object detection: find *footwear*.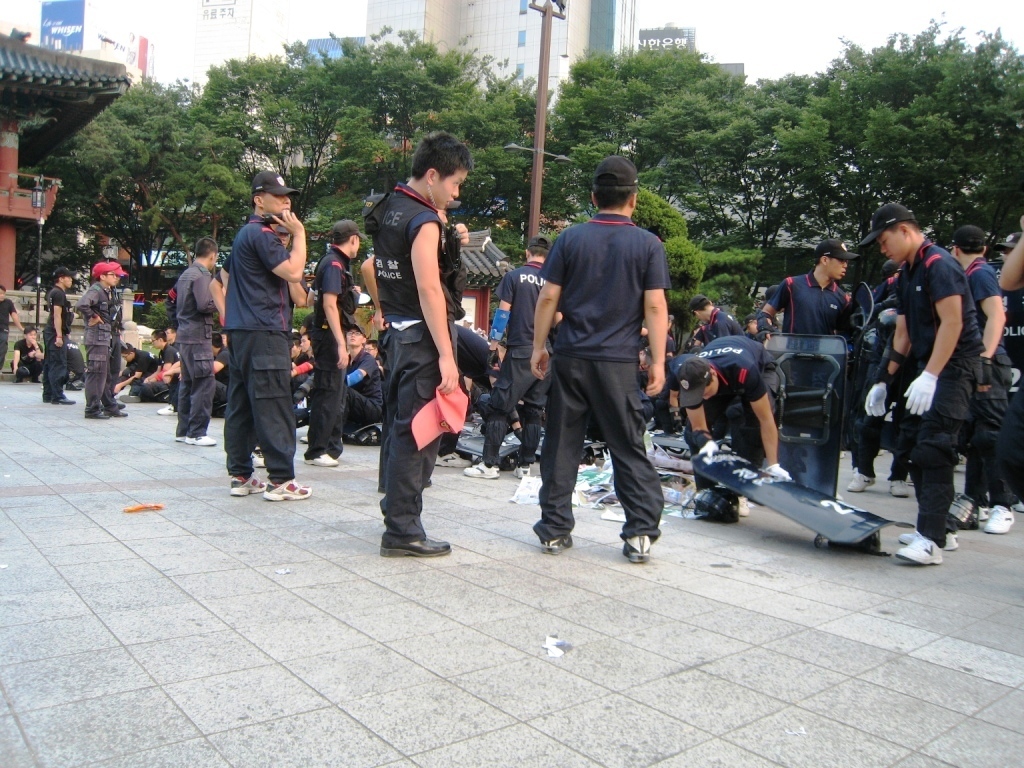
<region>622, 534, 652, 565</region>.
